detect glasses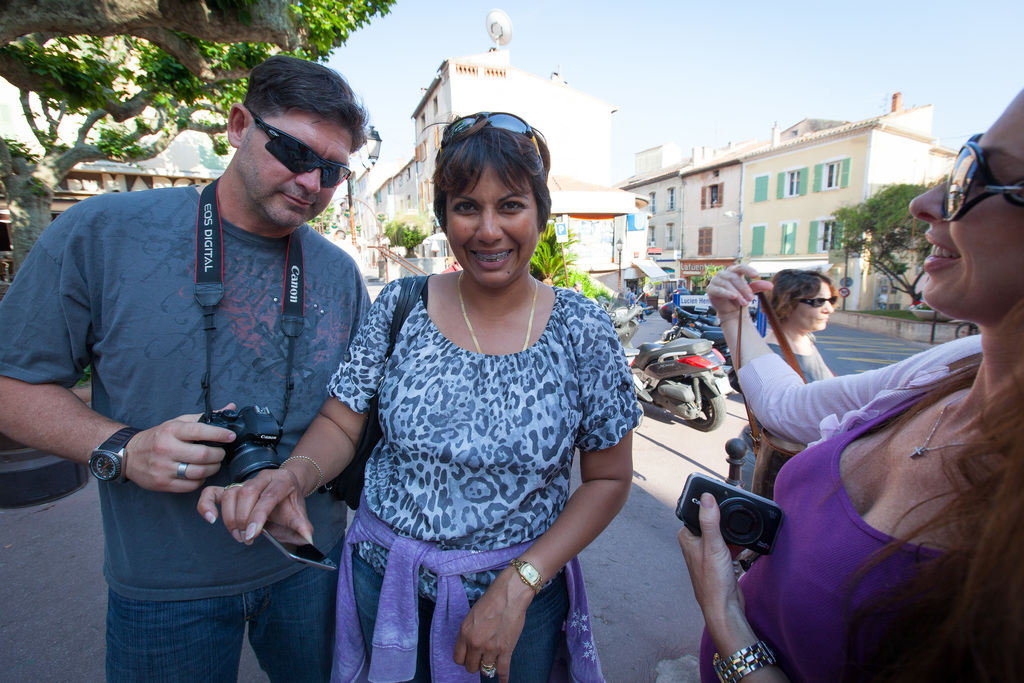
crop(254, 114, 351, 186)
